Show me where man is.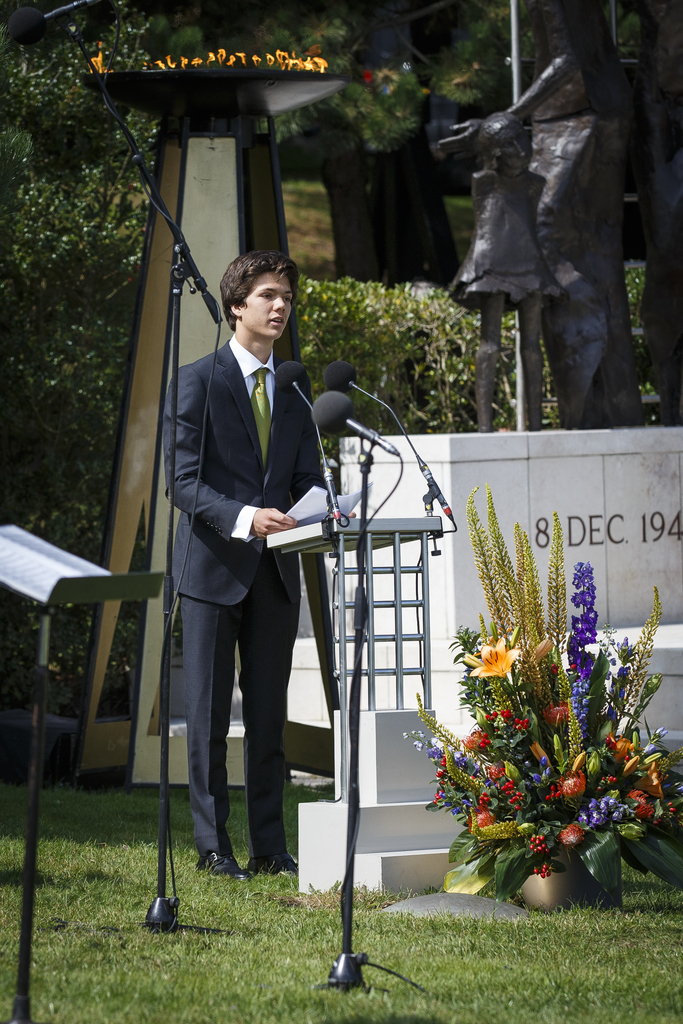
man is at detection(172, 244, 320, 893).
